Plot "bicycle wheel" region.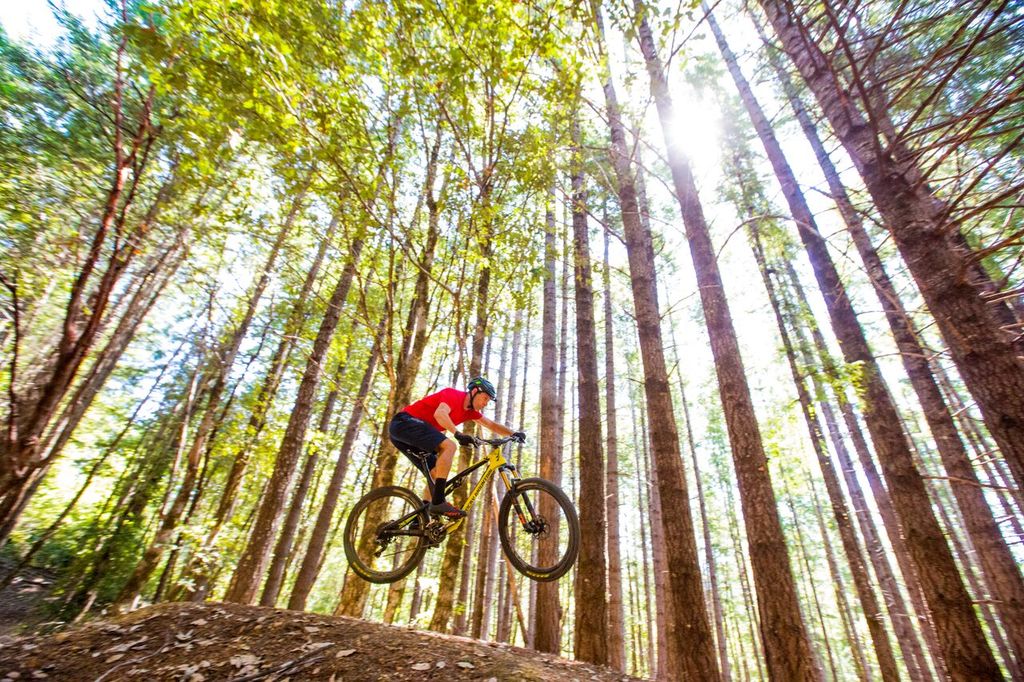
Plotted at (498,485,566,587).
